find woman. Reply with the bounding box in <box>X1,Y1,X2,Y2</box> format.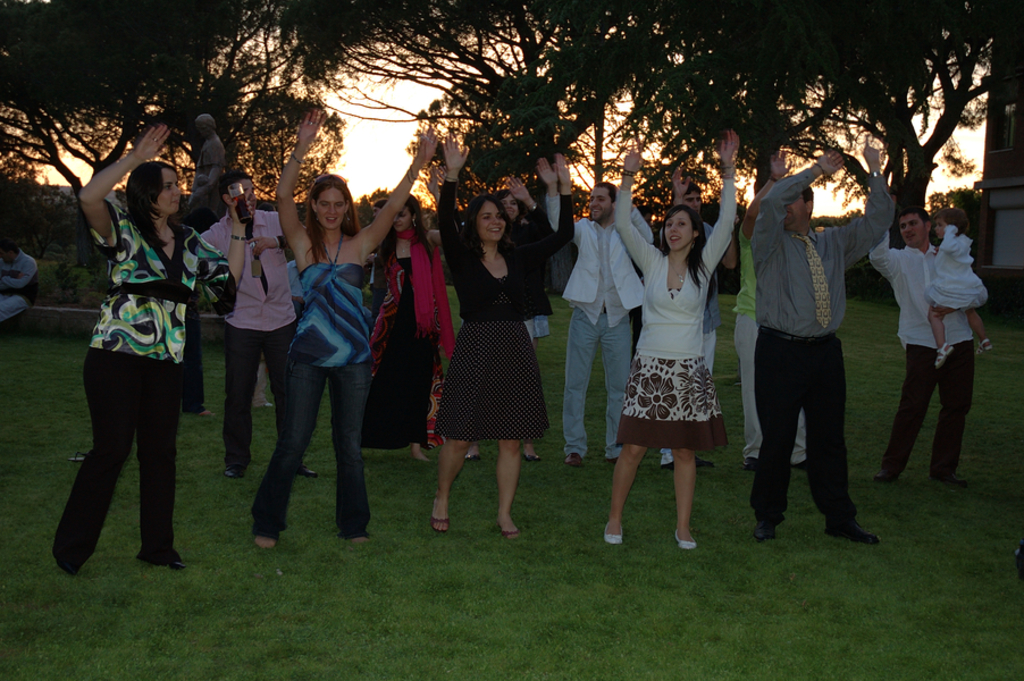
<box>45,121,253,565</box>.
